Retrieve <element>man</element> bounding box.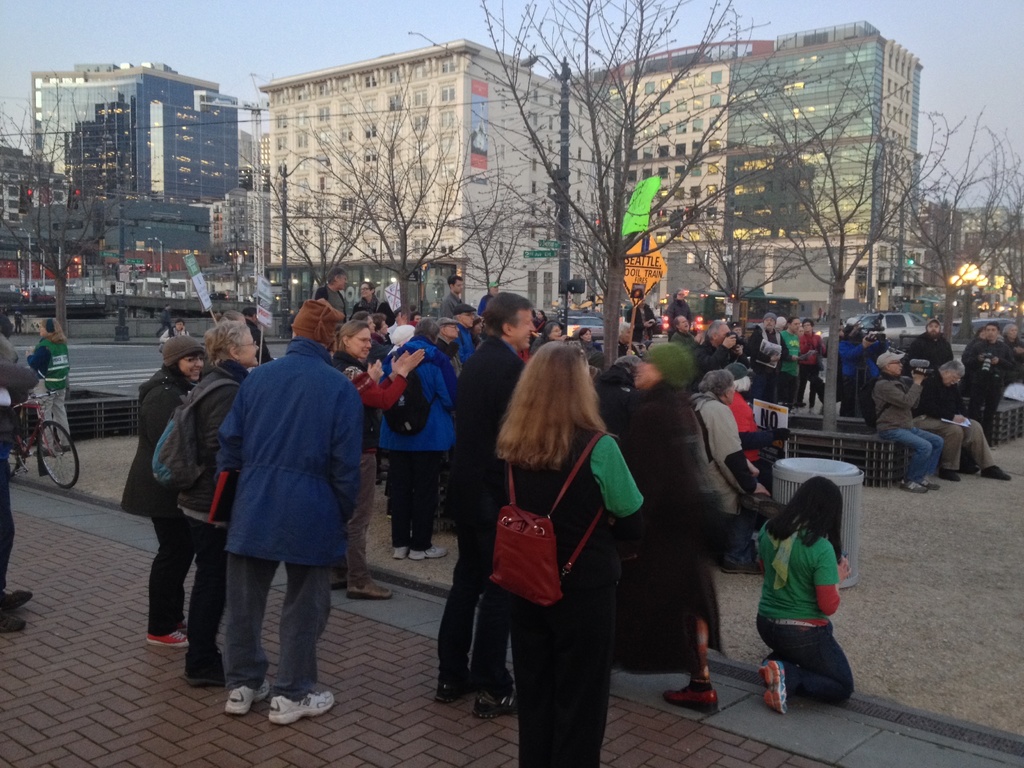
Bounding box: <box>750,308,794,403</box>.
